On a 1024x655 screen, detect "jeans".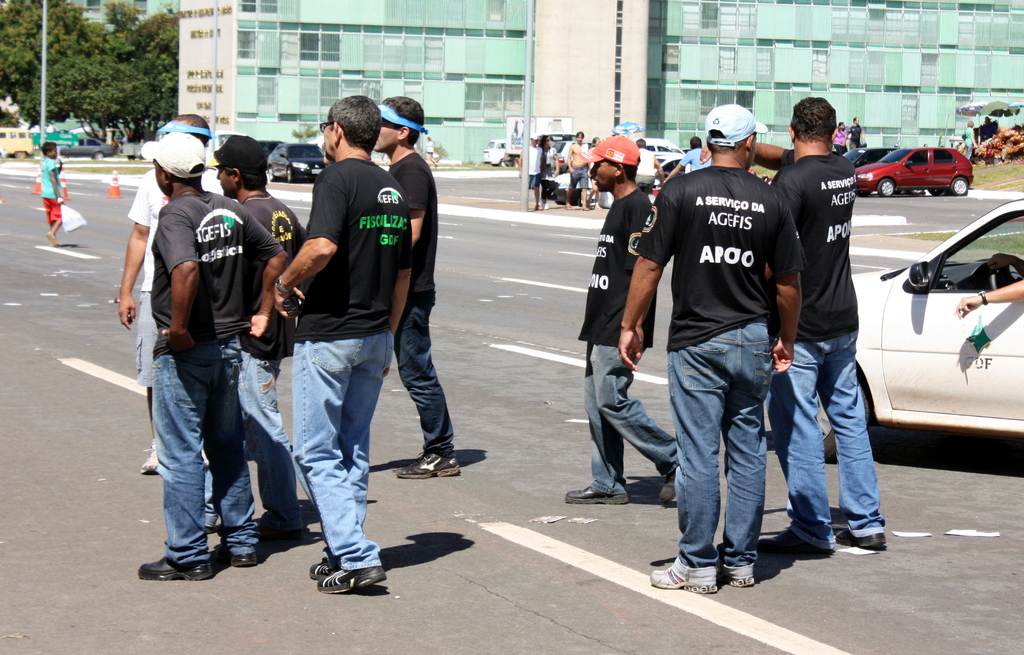
[left=586, top=343, right=680, bottom=496].
